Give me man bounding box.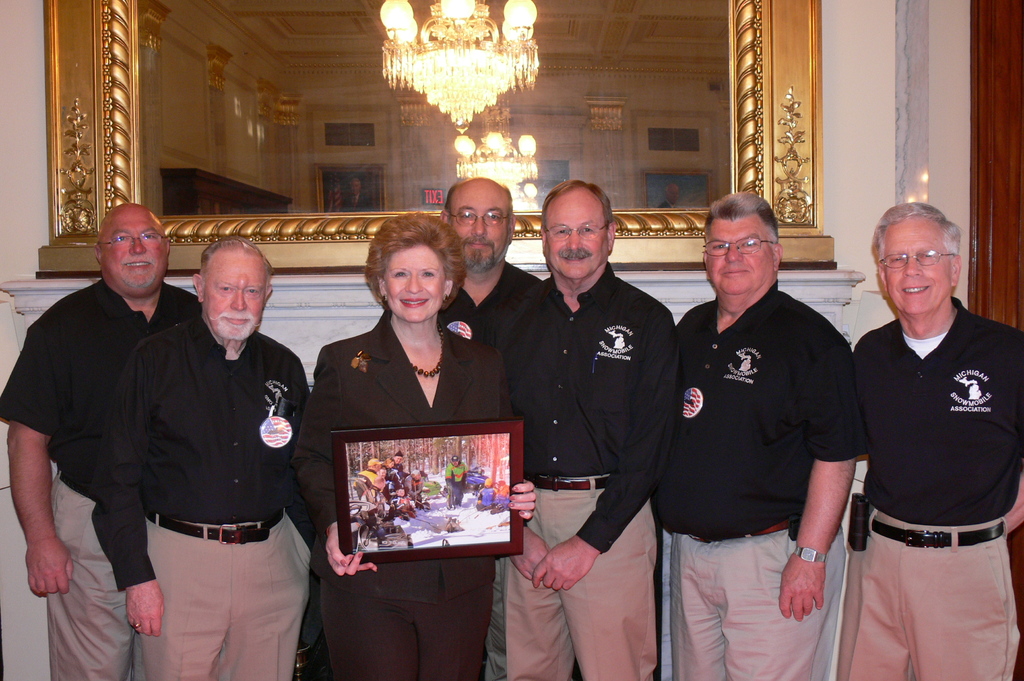
bbox=(445, 456, 470, 507).
